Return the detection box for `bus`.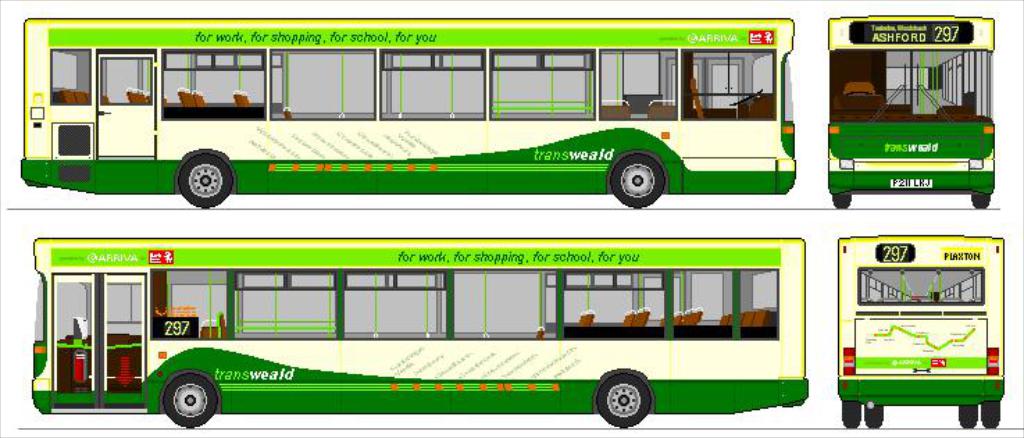
[33,236,811,428].
